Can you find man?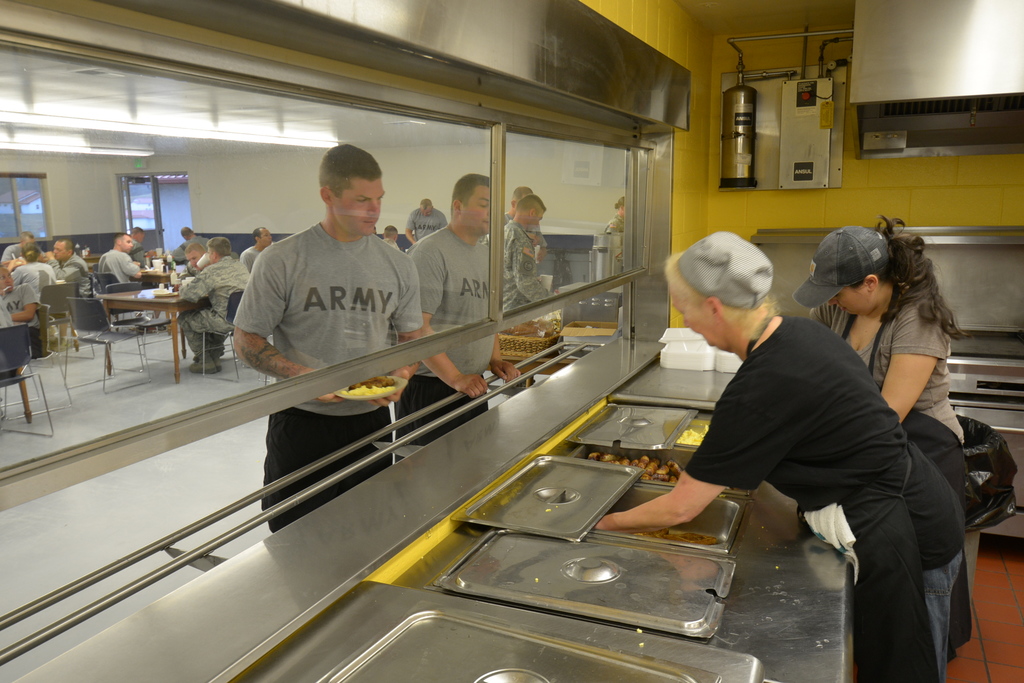
Yes, bounding box: <region>500, 193, 551, 315</region>.
